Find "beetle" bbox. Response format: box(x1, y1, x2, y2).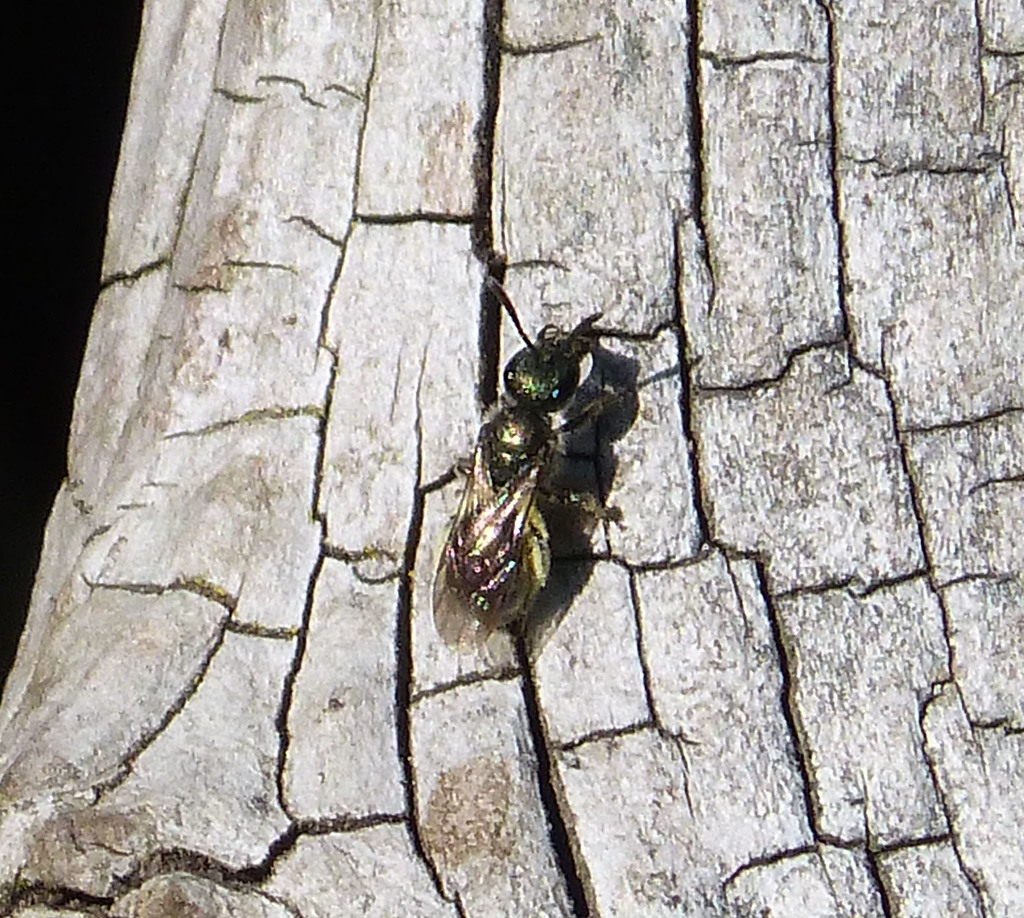
box(401, 253, 651, 697).
